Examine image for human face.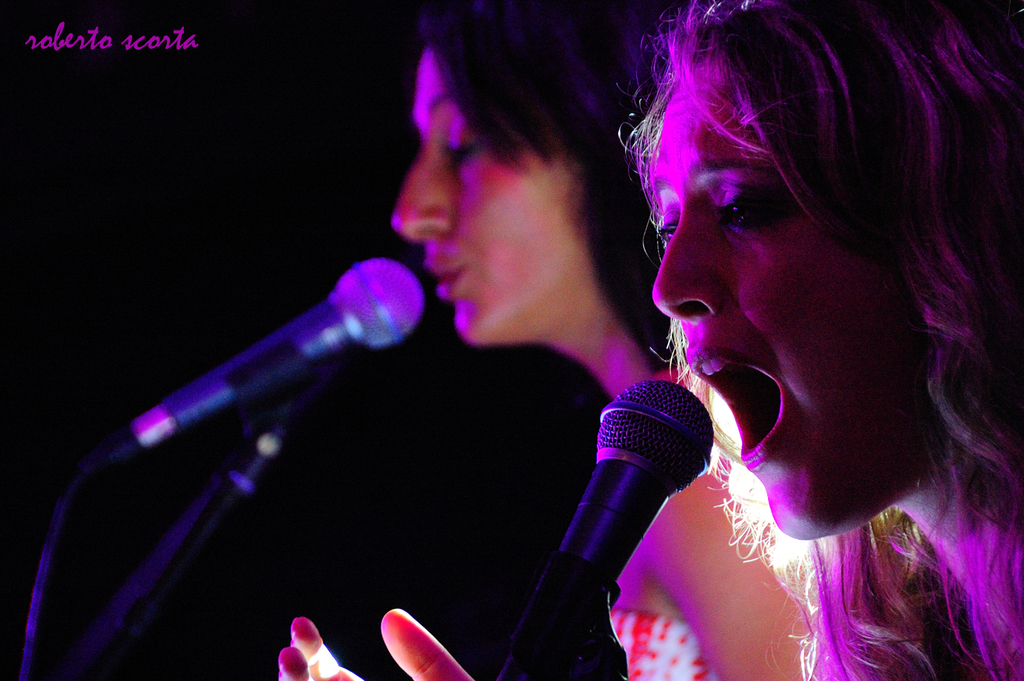
Examination result: region(645, 37, 947, 545).
